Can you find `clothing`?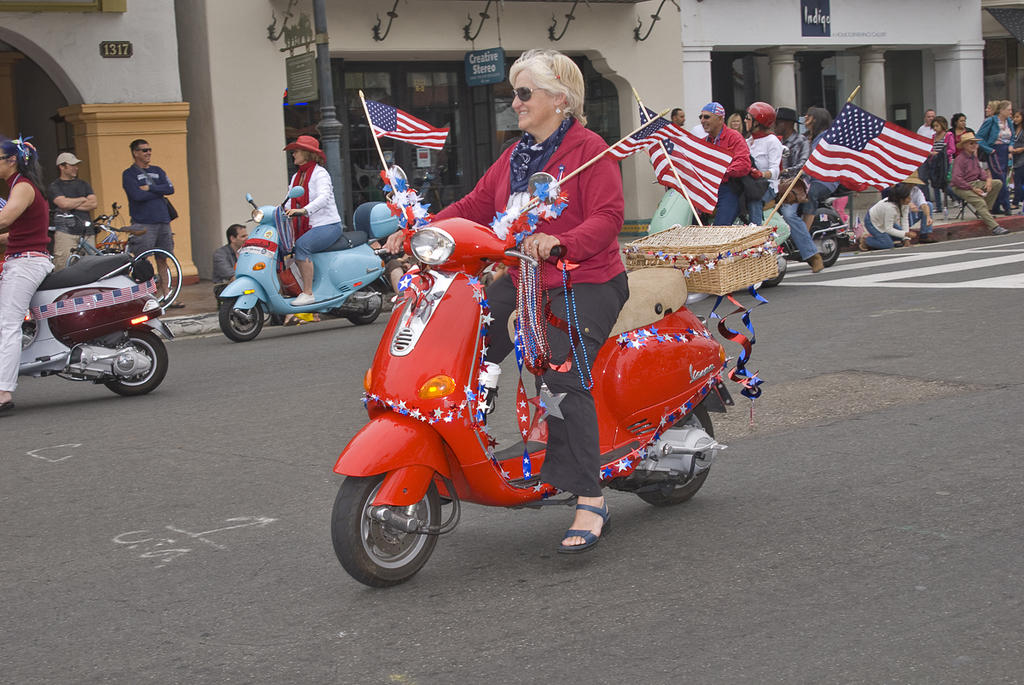
Yes, bounding box: pyautogui.locateOnScreen(422, 115, 625, 496).
